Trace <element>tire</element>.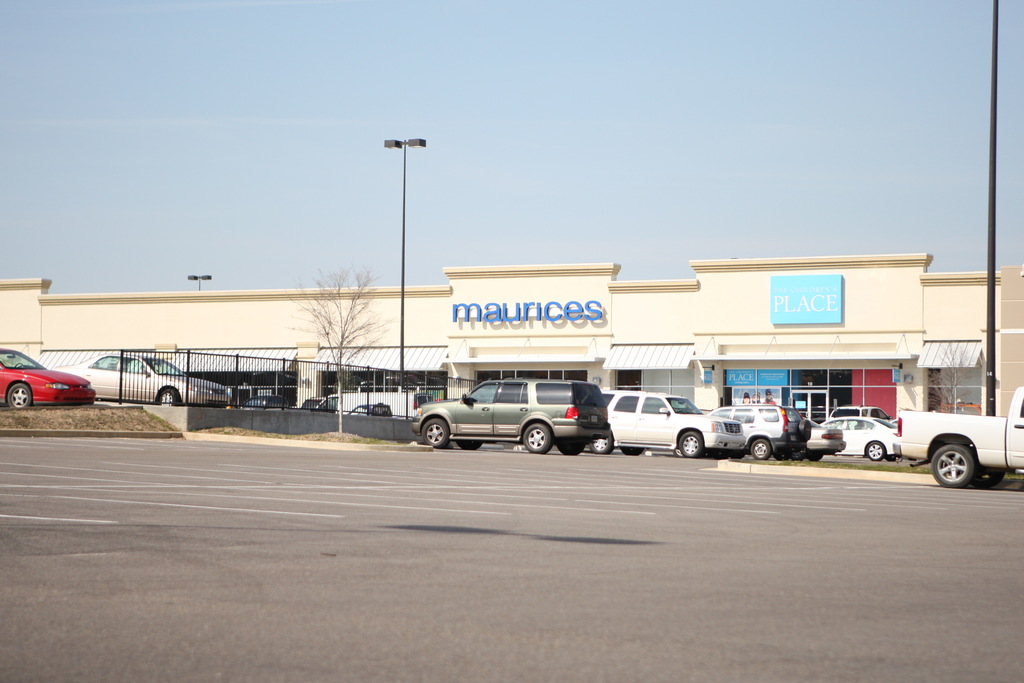
Traced to Rect(7, 381, 32, 409).
